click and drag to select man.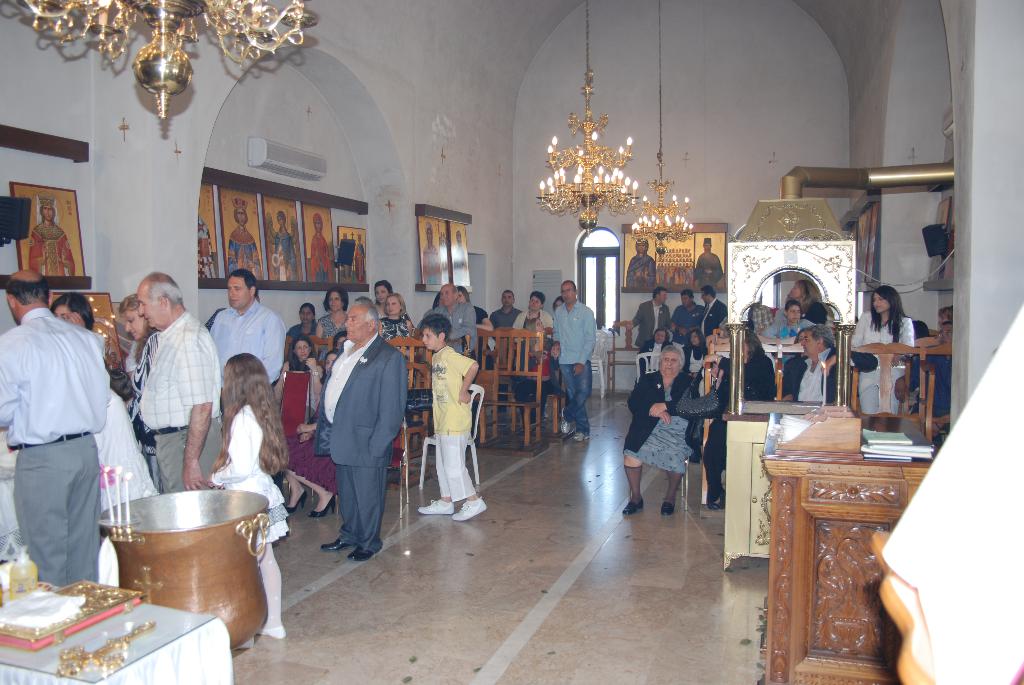
Selection: detection(672, 288, 705, 340).
